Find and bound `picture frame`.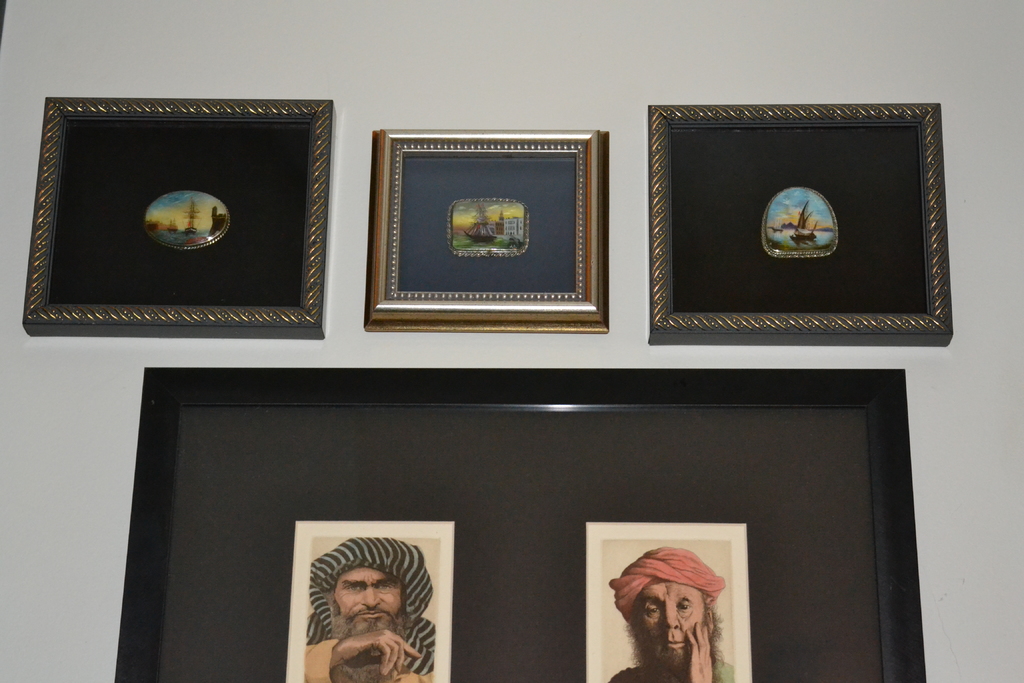
Bound: bbox(369, 129, 609, 333).
